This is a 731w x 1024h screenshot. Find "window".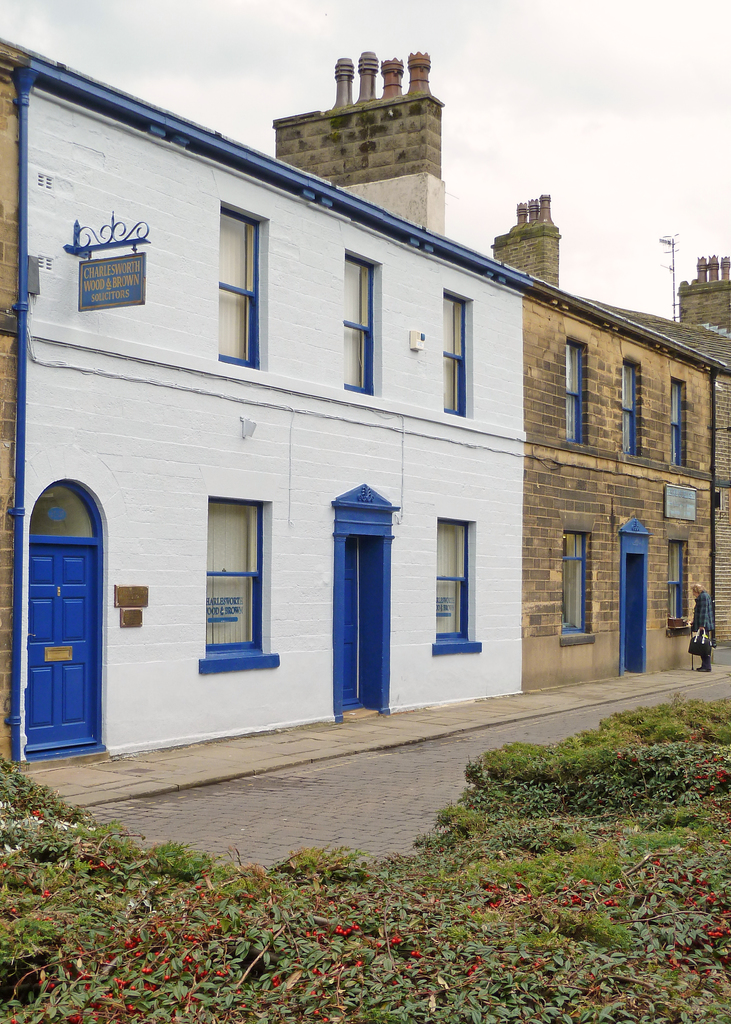
Bounding box: select_region(613, 357, 641, 455).
